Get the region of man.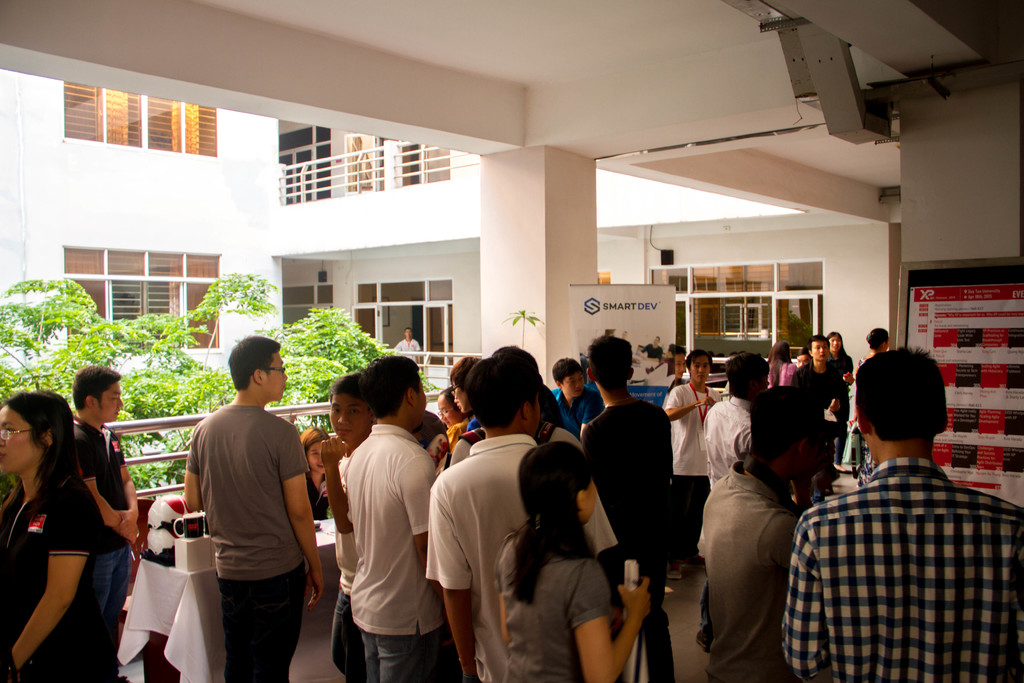
box(321, 372, 375, 682).
